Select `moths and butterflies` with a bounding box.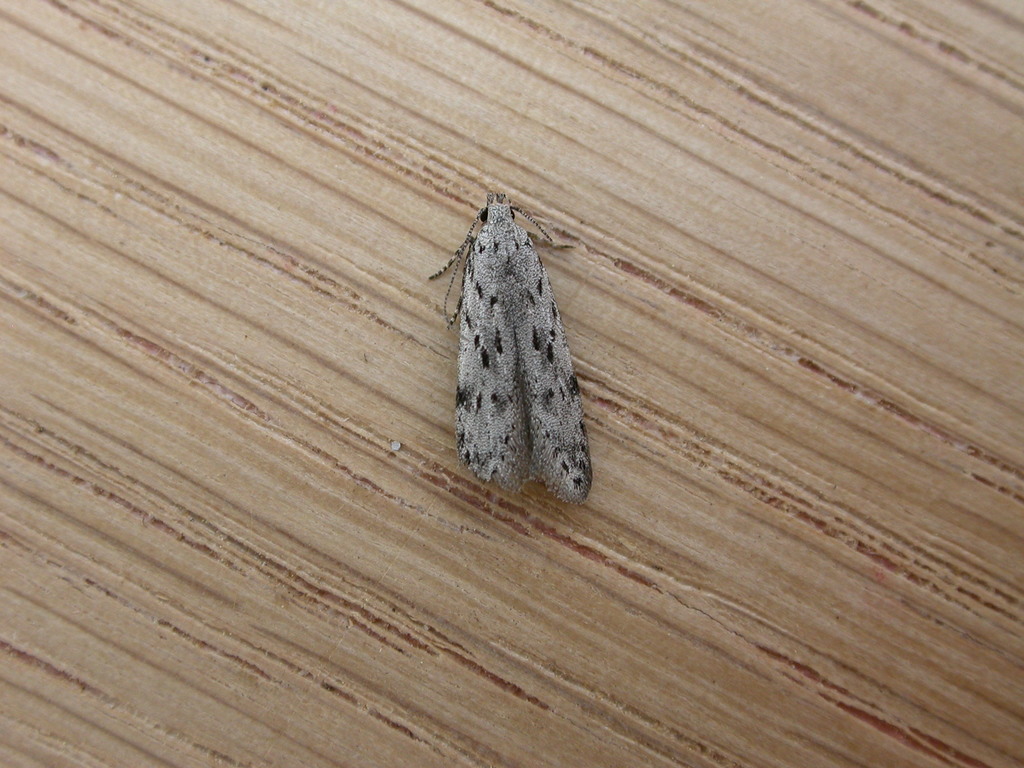
bbox=(429, 192, 593, 502).
